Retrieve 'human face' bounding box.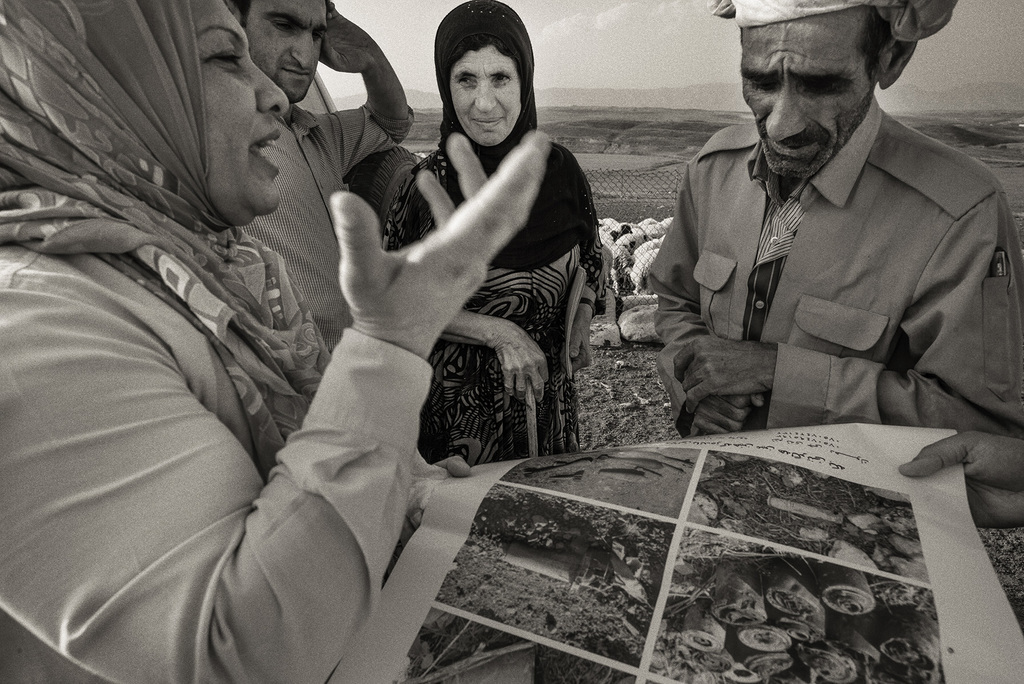
Bounding box: locate(207, 1, 289, 227).
